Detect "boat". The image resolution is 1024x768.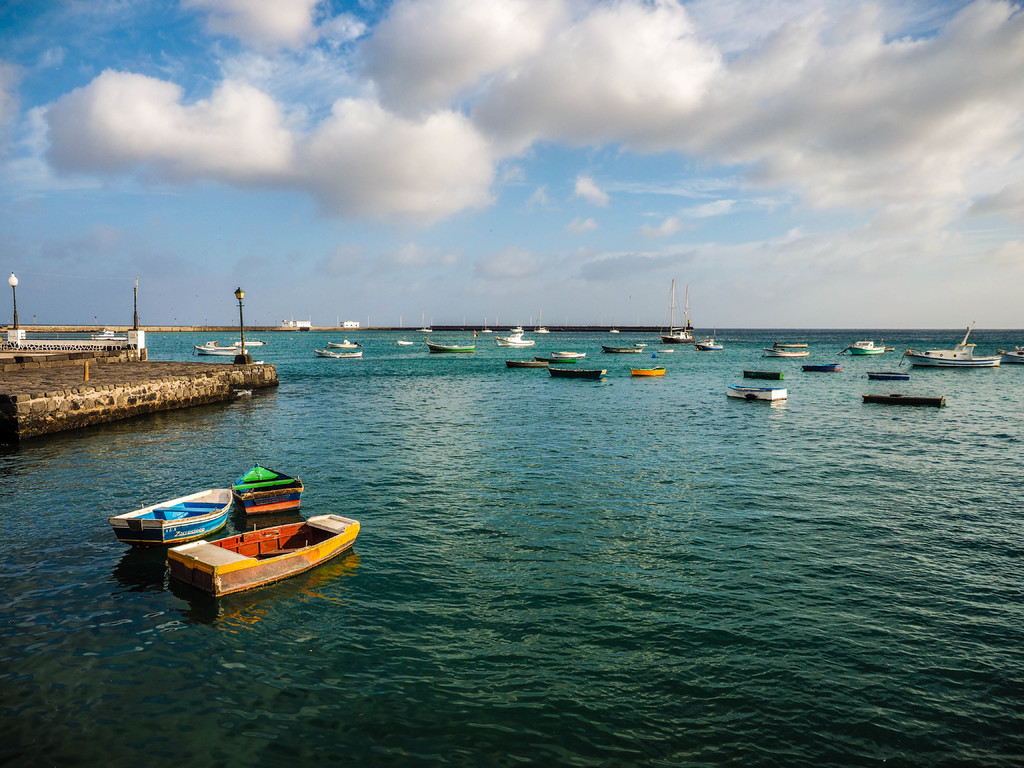
bbox=(742, 368, 785, 380).
